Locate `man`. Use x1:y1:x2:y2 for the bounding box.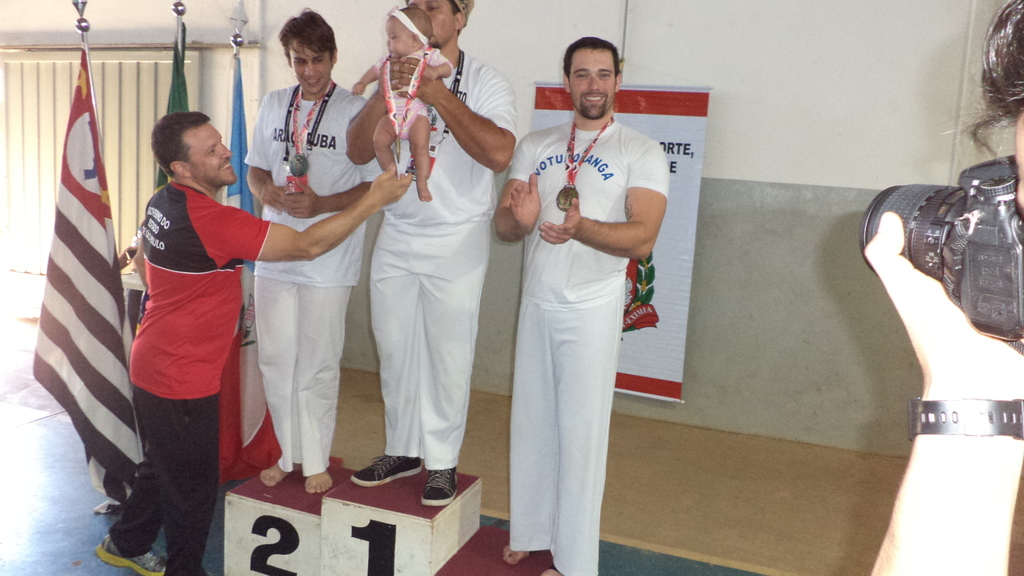
492:34:672:575.
